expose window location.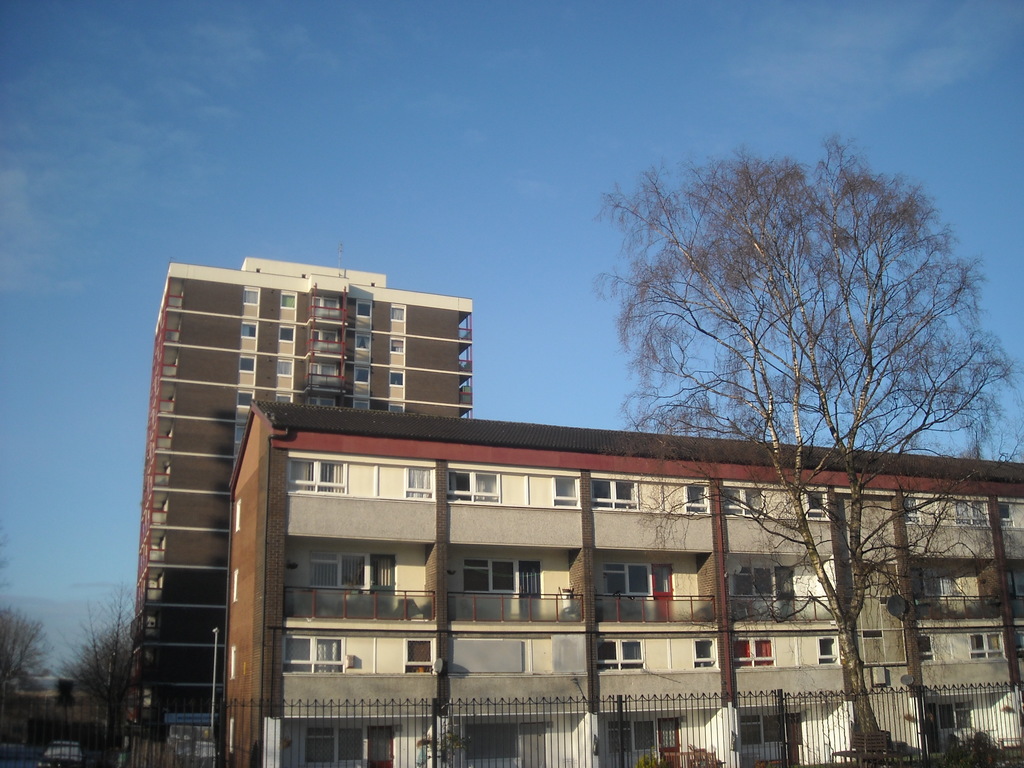
Exposed at locate(598, 565, 681, 648).
